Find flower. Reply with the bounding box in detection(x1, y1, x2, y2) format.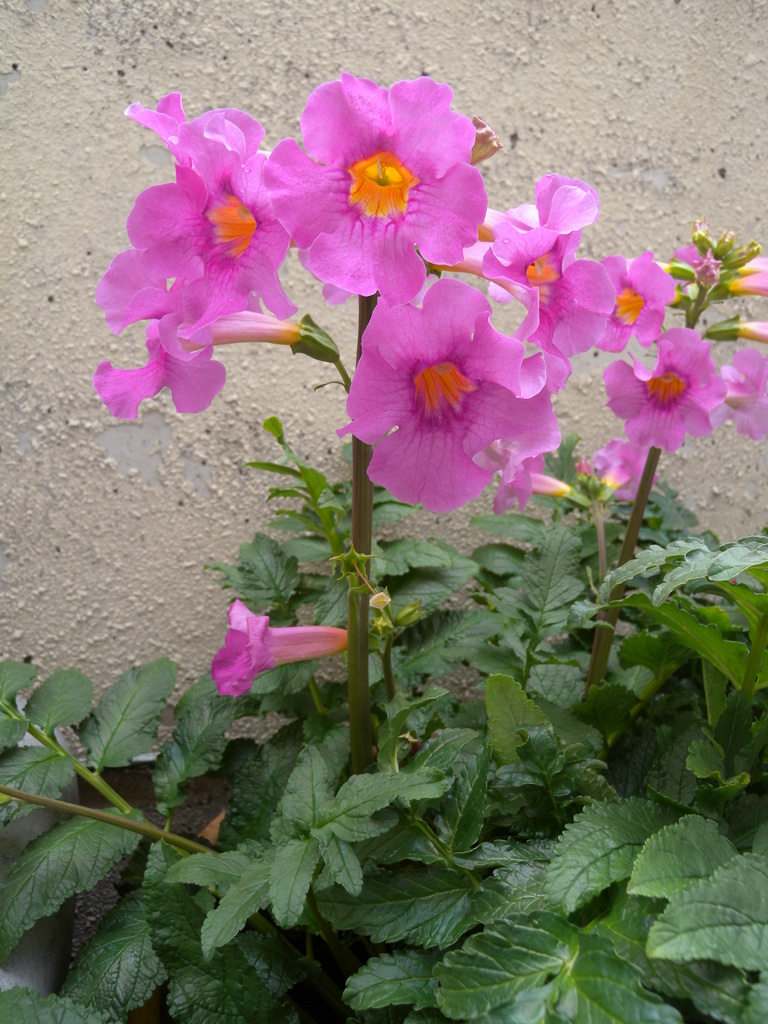
detection(207, 594, 346, 700).
